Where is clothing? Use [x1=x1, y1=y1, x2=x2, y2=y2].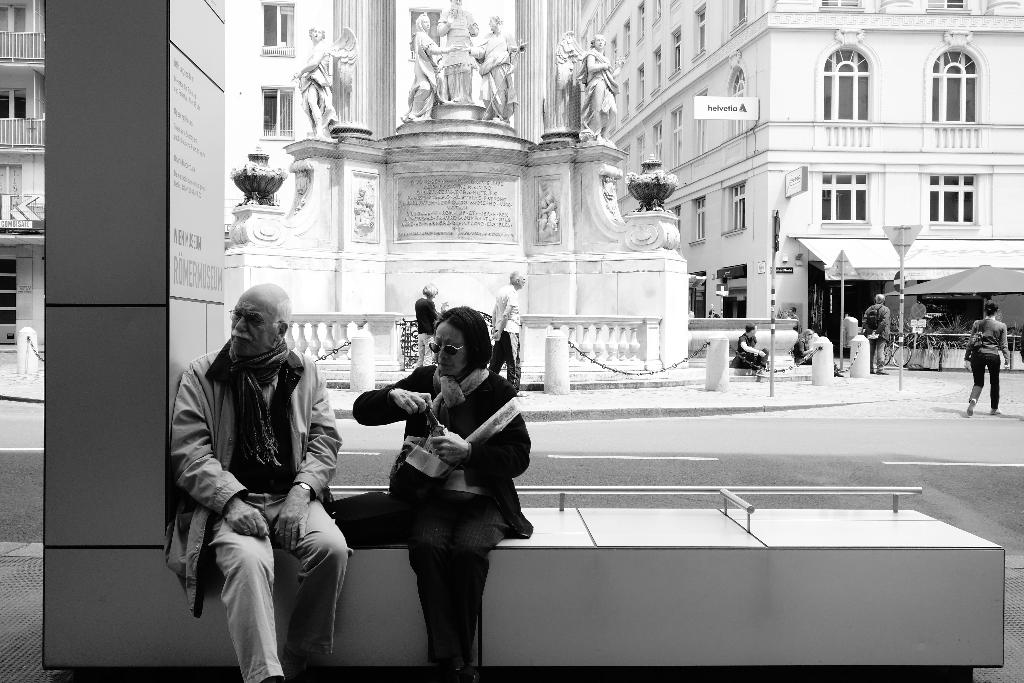
[x1=436, y1=10, x2=481, y2=102].
